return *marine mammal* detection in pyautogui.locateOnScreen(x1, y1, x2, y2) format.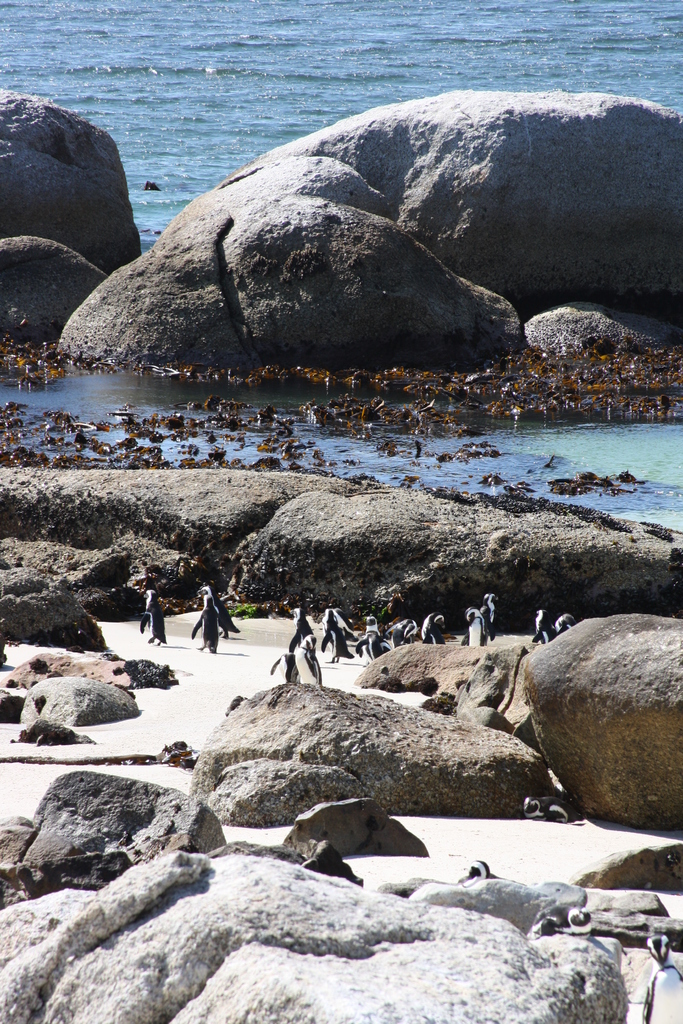
pyautogui.locateOnScreen(383, 615, 420, 653).
